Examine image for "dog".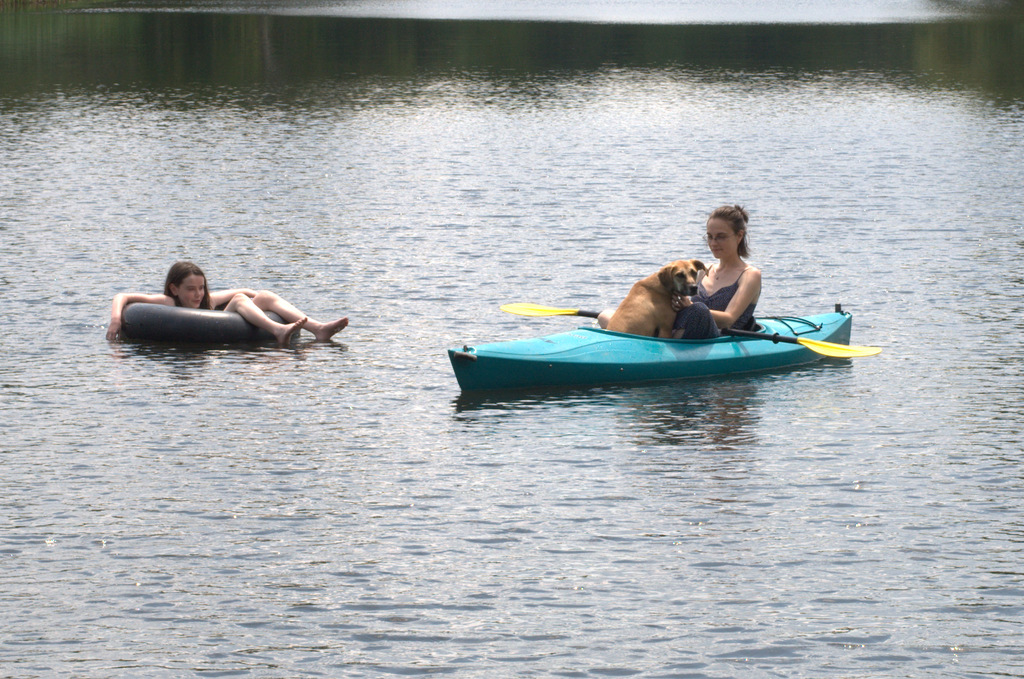
Examination result: BBox(599, 258, 710, 340).
